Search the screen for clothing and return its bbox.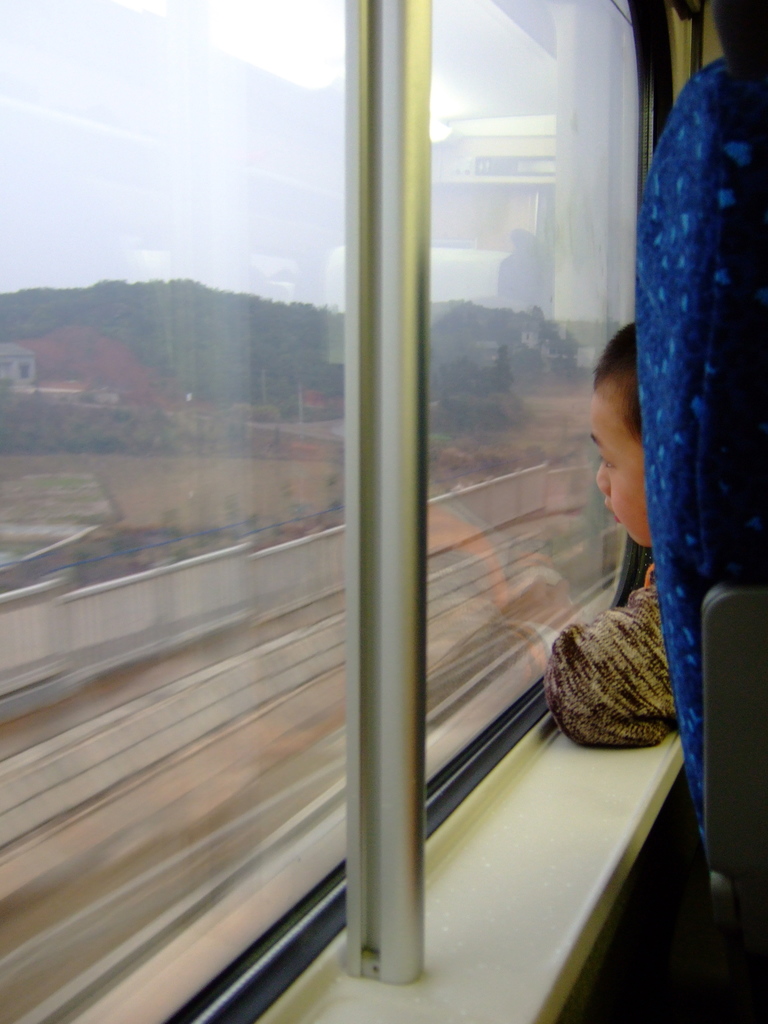
Found: BBox(544, 563, 703, 758).
